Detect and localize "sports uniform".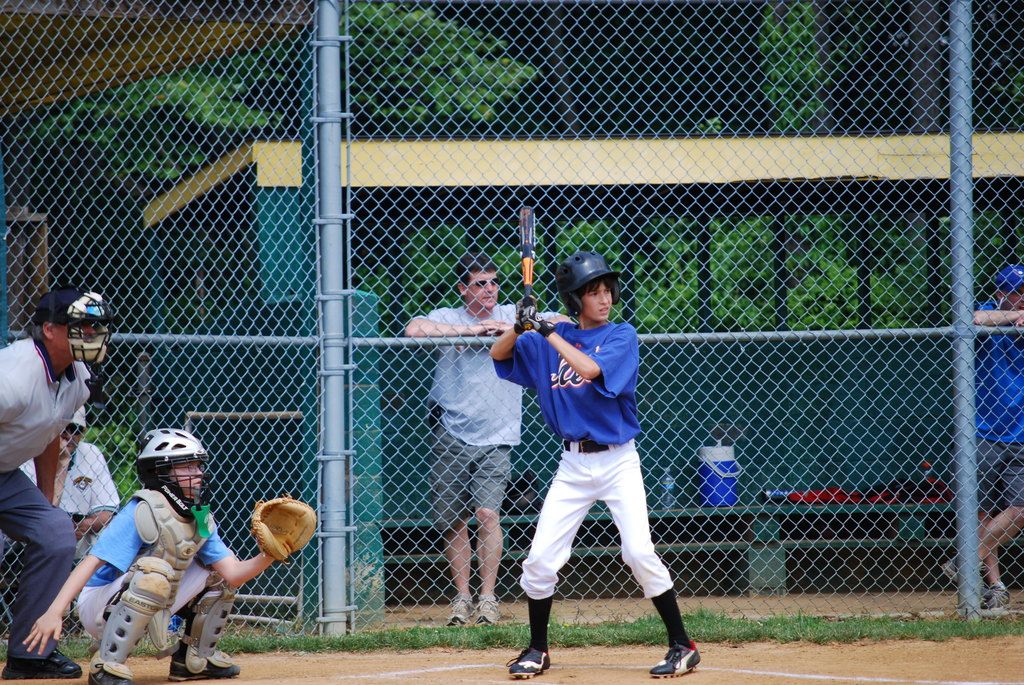
Localized at bbox=(77, 483, 247, 638).
